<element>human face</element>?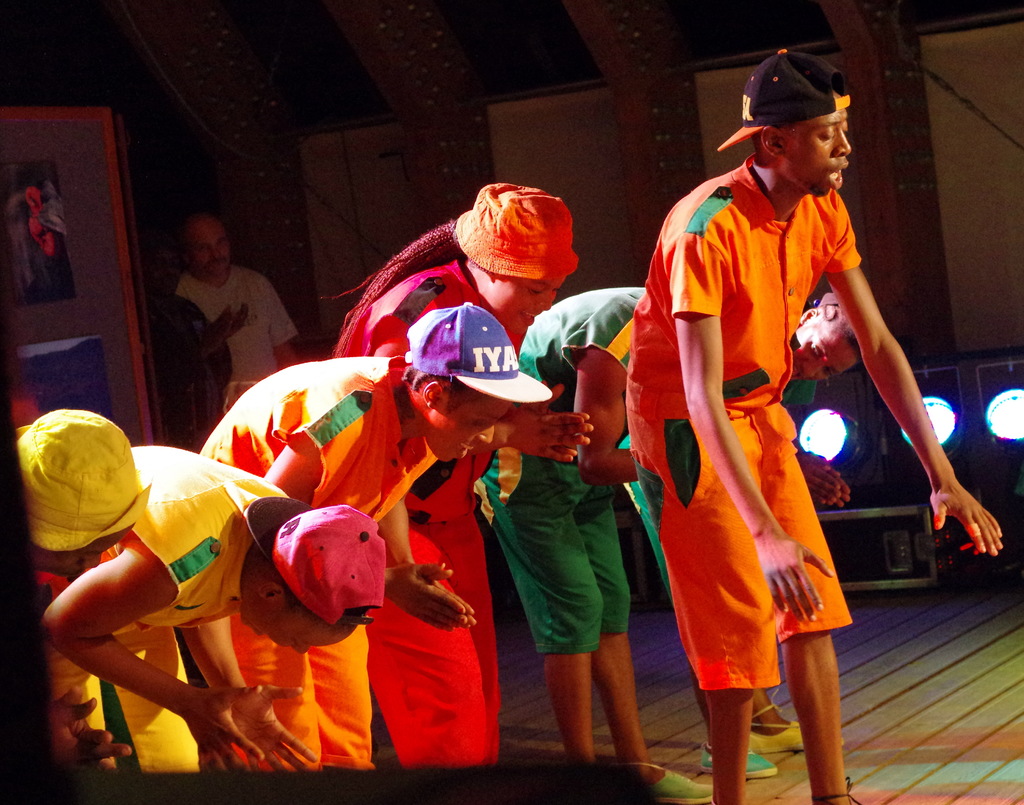
(788,98,850,199)
